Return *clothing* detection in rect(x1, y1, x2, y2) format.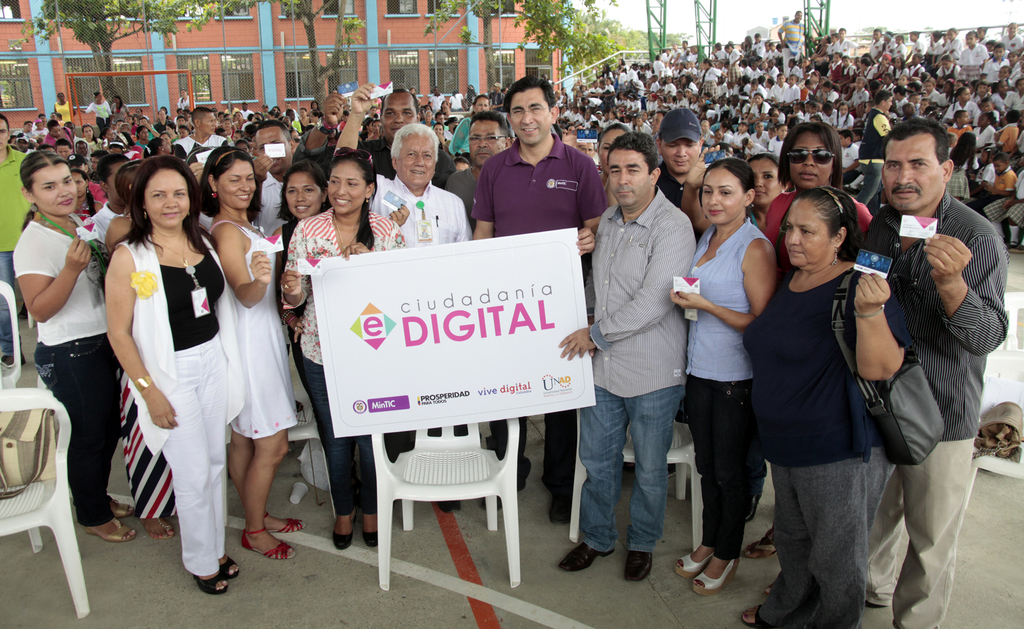
rect(662, 53, 669, 63).
